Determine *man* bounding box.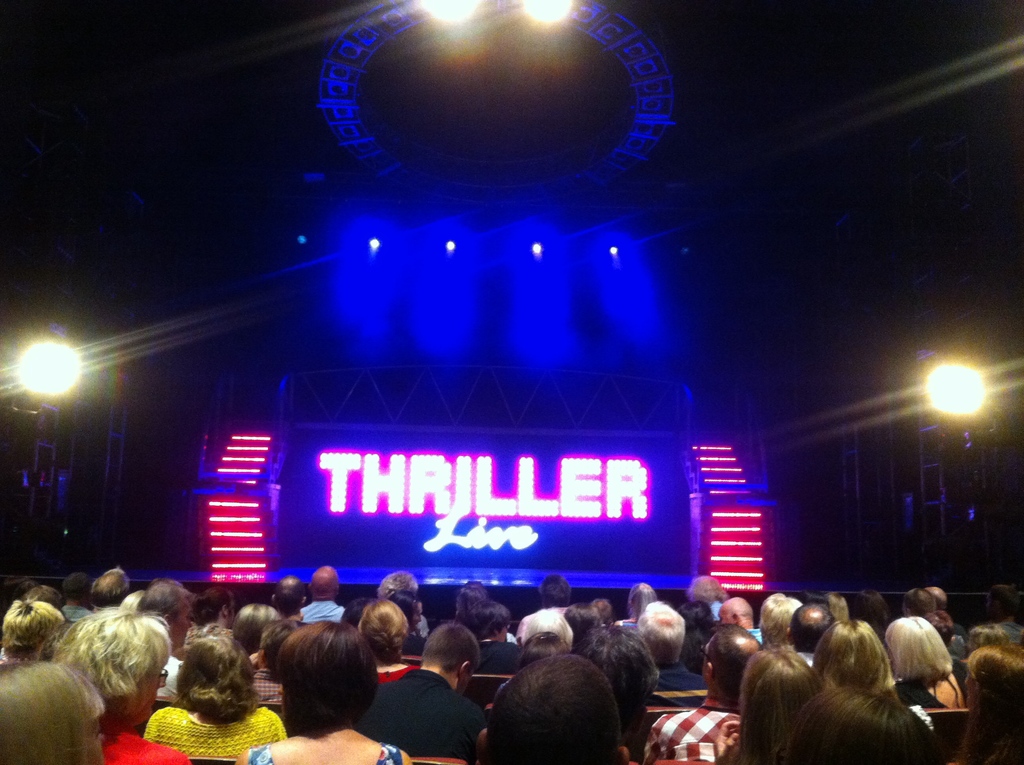
Determined: select_region(60, 572, 95, 617).
